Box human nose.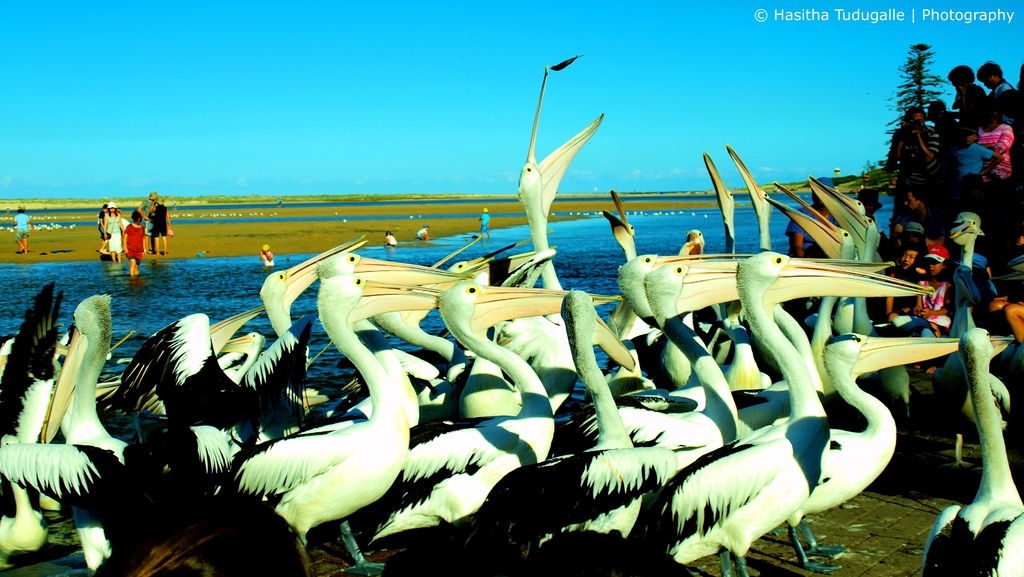
left=902, top=256, right=909, bottom=262.
